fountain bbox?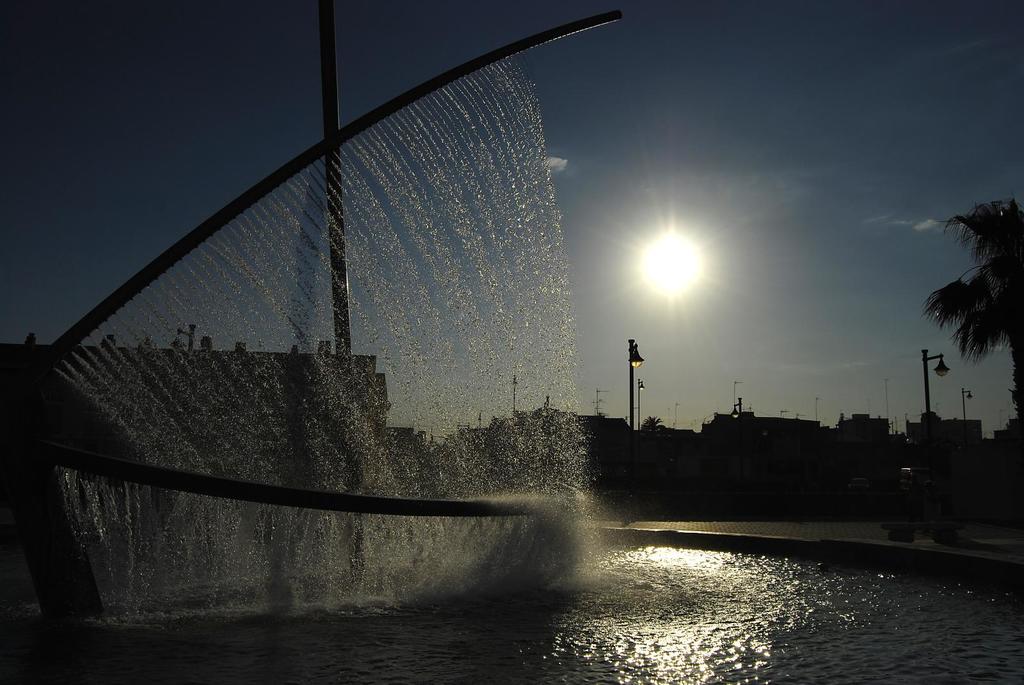
crop(59, 185, 756, 647)
